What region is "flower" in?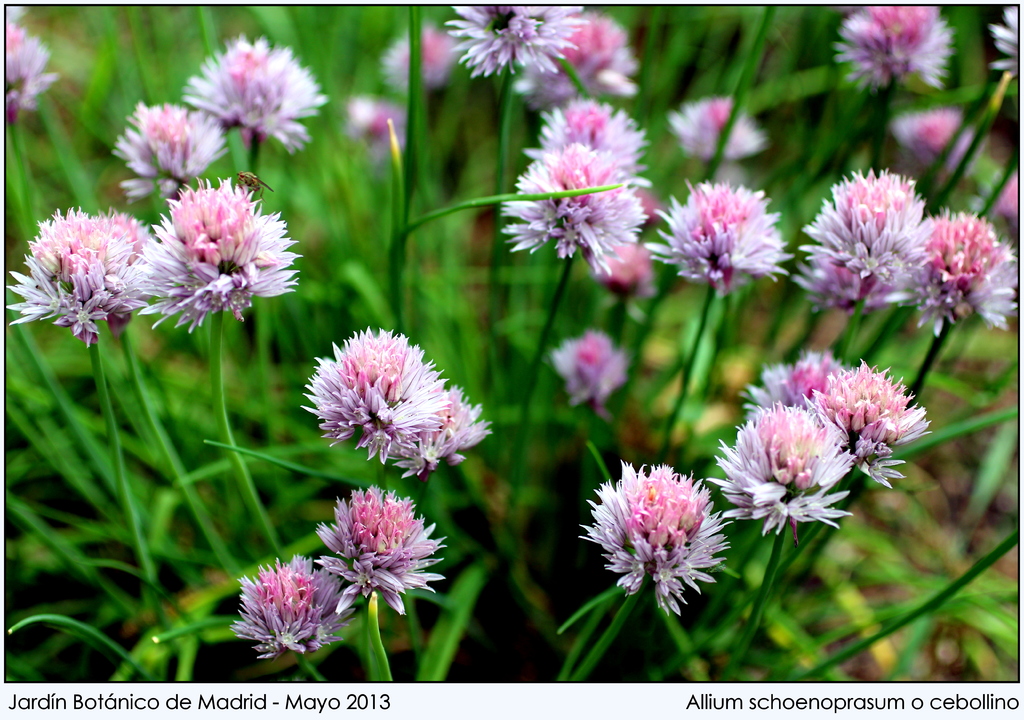
locate(797, 352, 924, 485).
